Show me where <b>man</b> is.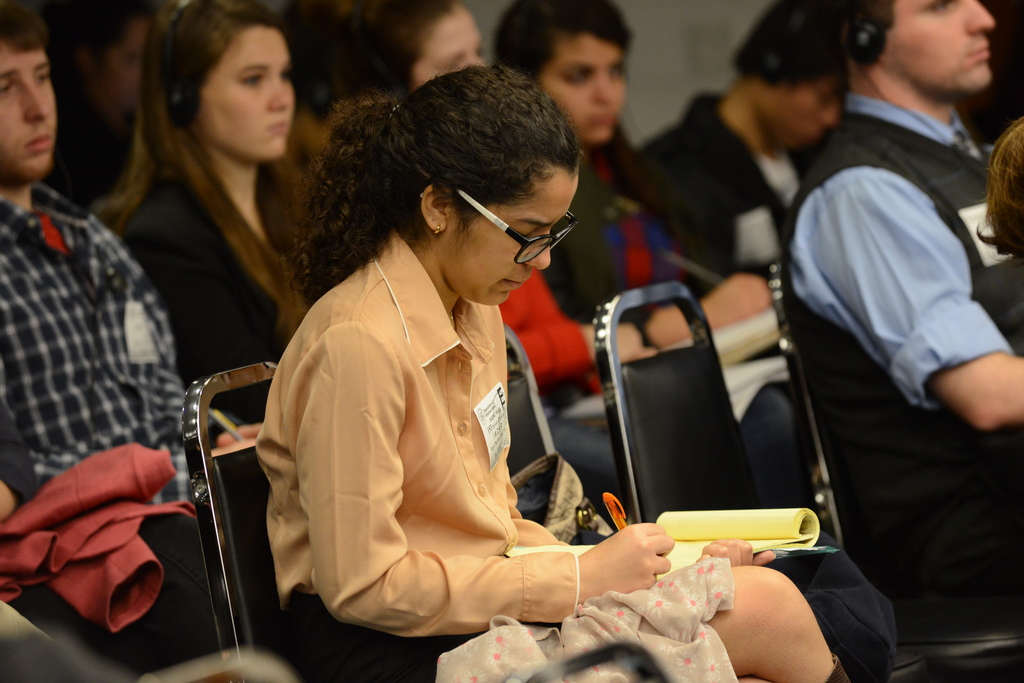
<b>man</b> is at detection(756, 0, 1020, 629).
